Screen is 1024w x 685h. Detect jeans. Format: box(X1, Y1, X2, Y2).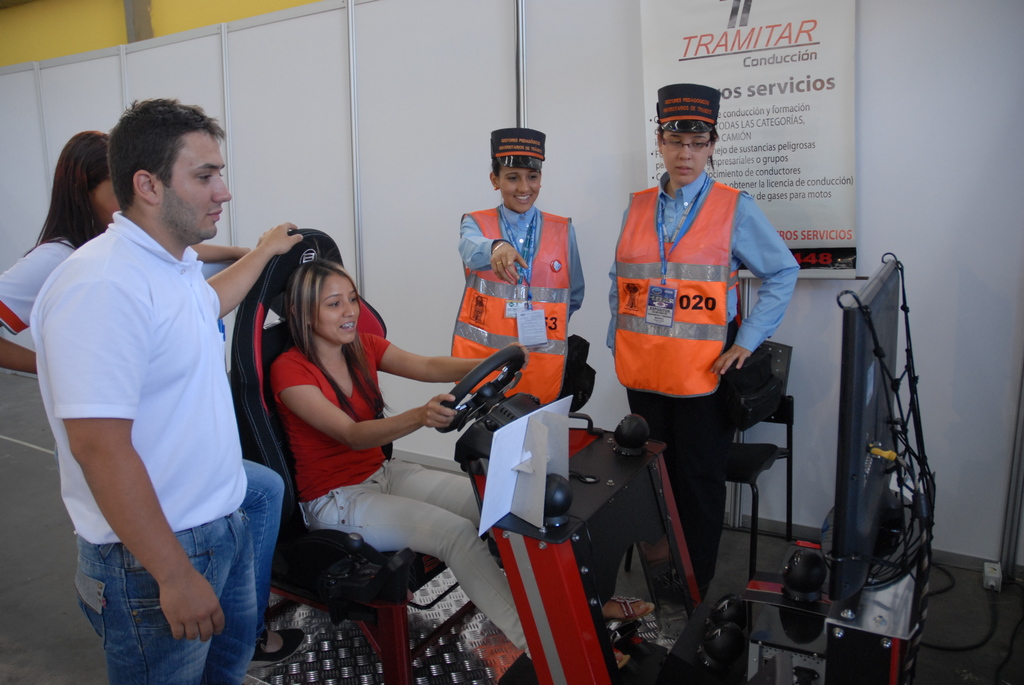
box(66, 506, 253, 680).
